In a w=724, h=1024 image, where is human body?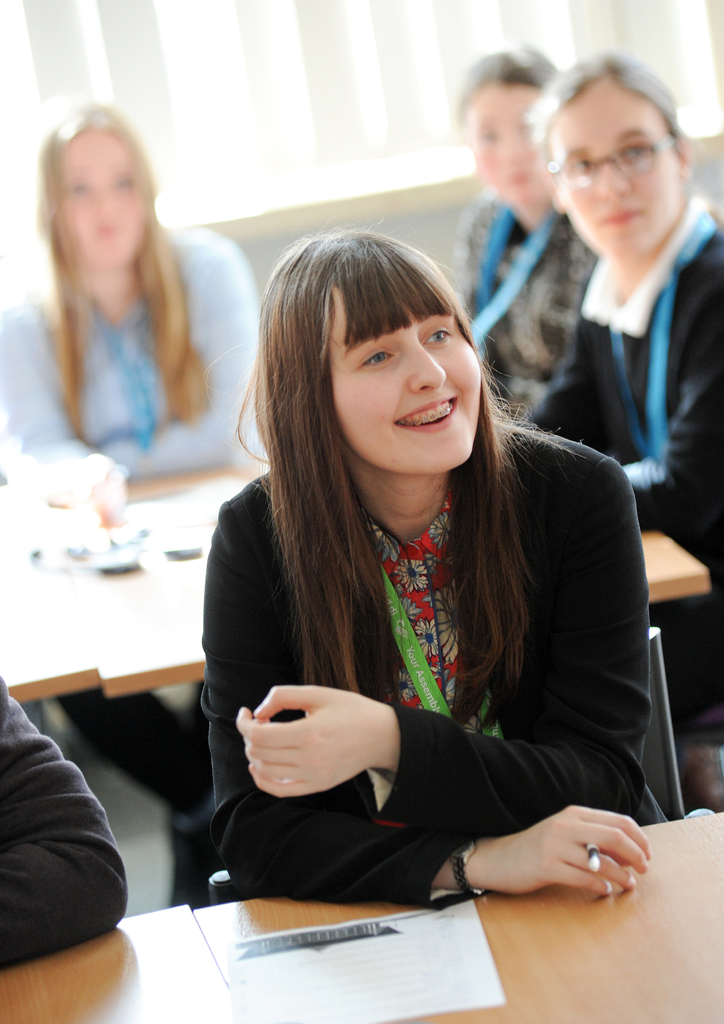
(left=0, top=667, right=131, bottom=970).
